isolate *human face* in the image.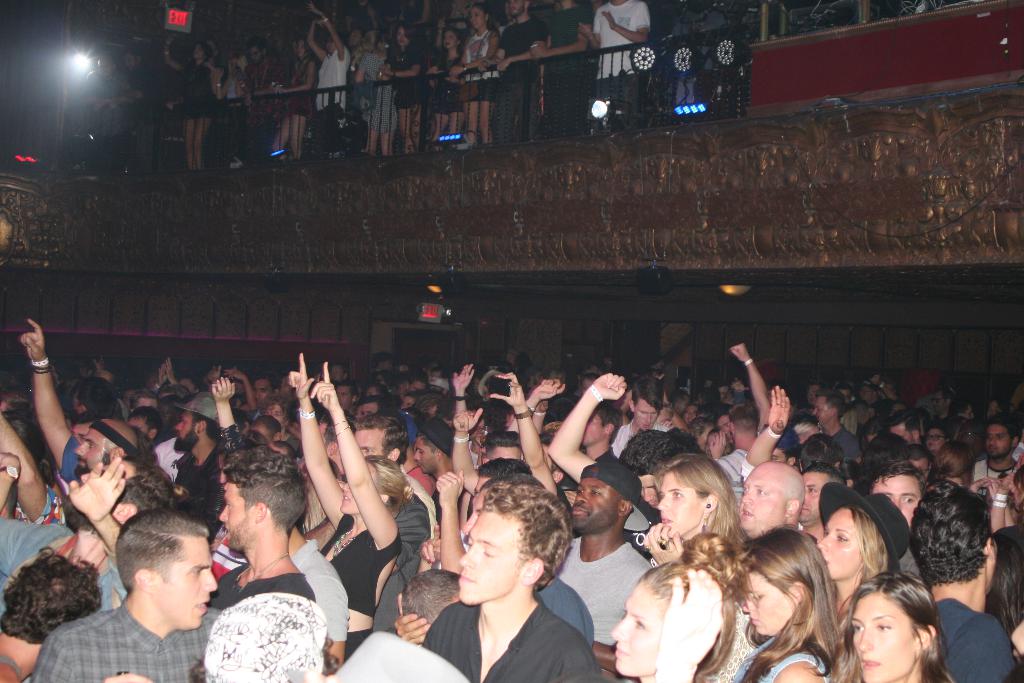
Isolated region: 159 536 220 627.
